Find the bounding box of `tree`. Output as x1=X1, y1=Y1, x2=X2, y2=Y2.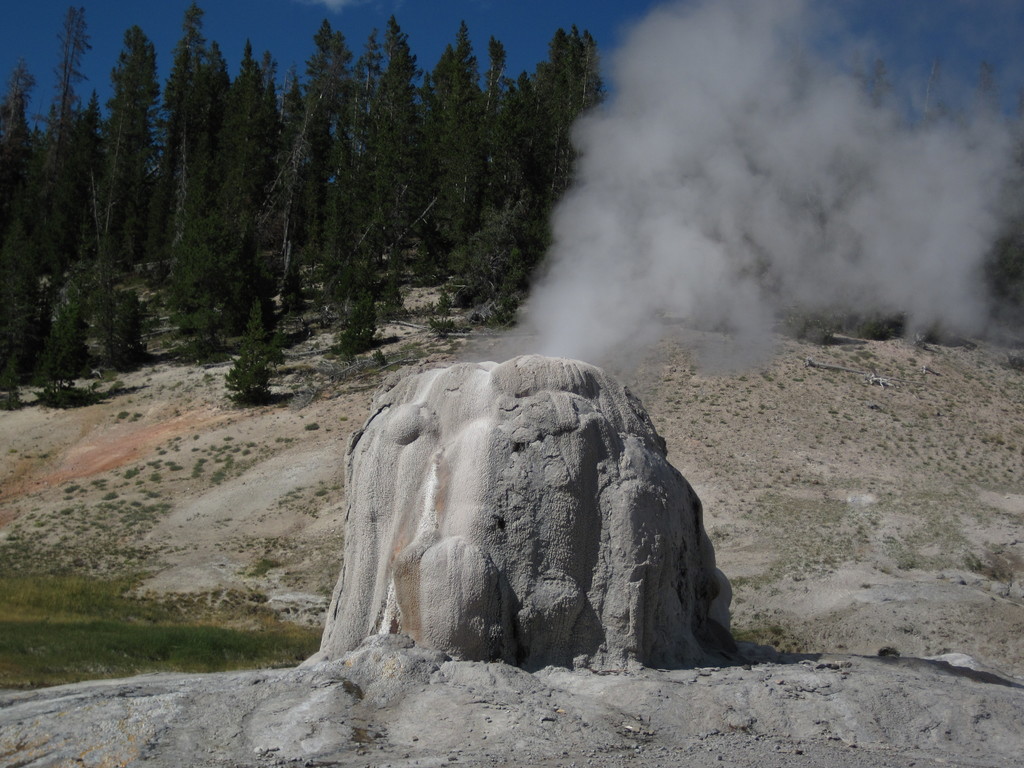
x1=163, y1=54, x2=278, y2=354.
